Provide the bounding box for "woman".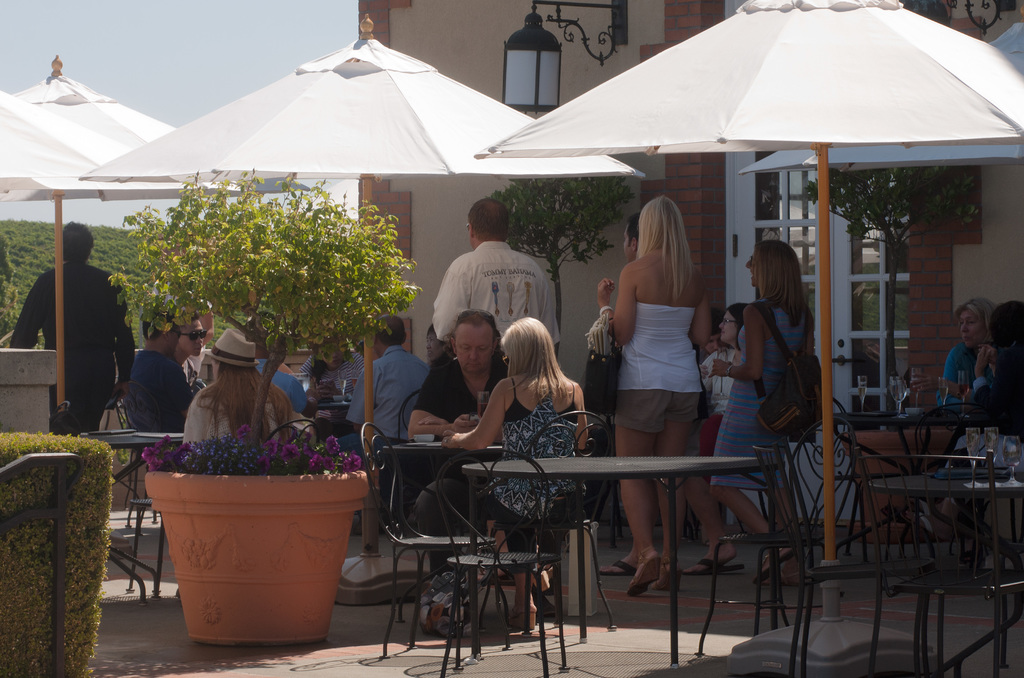
x1=921, y1=300, x2=1023, y2=579.
